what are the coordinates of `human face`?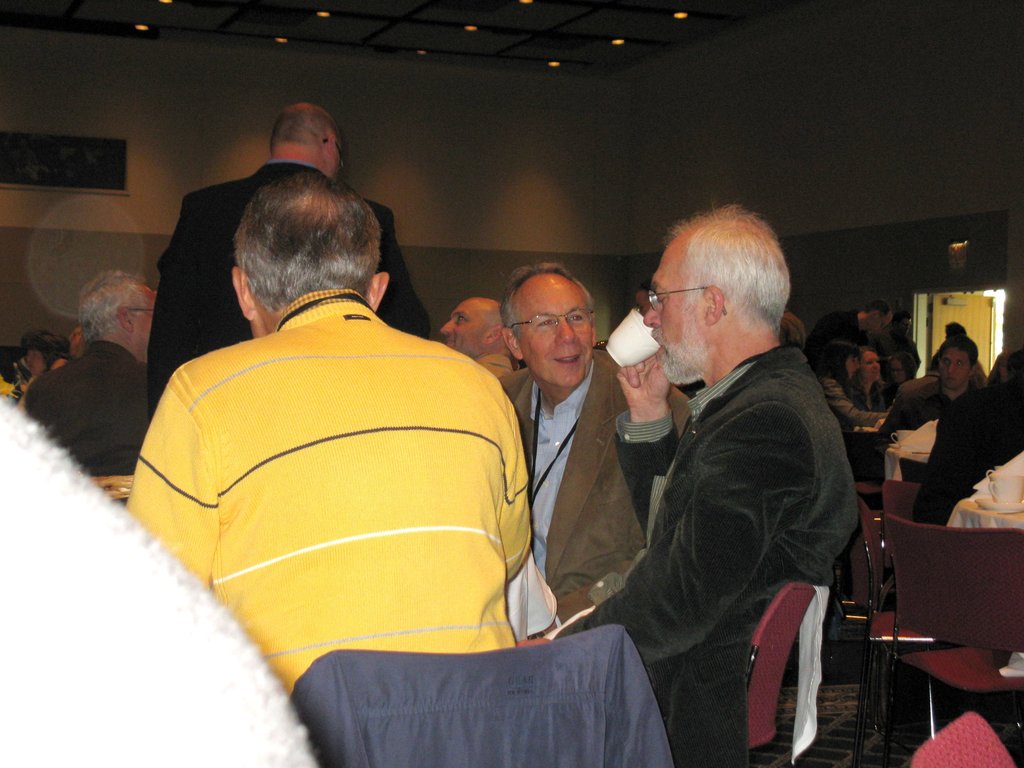
Rect(849, 353, 860, 376).
